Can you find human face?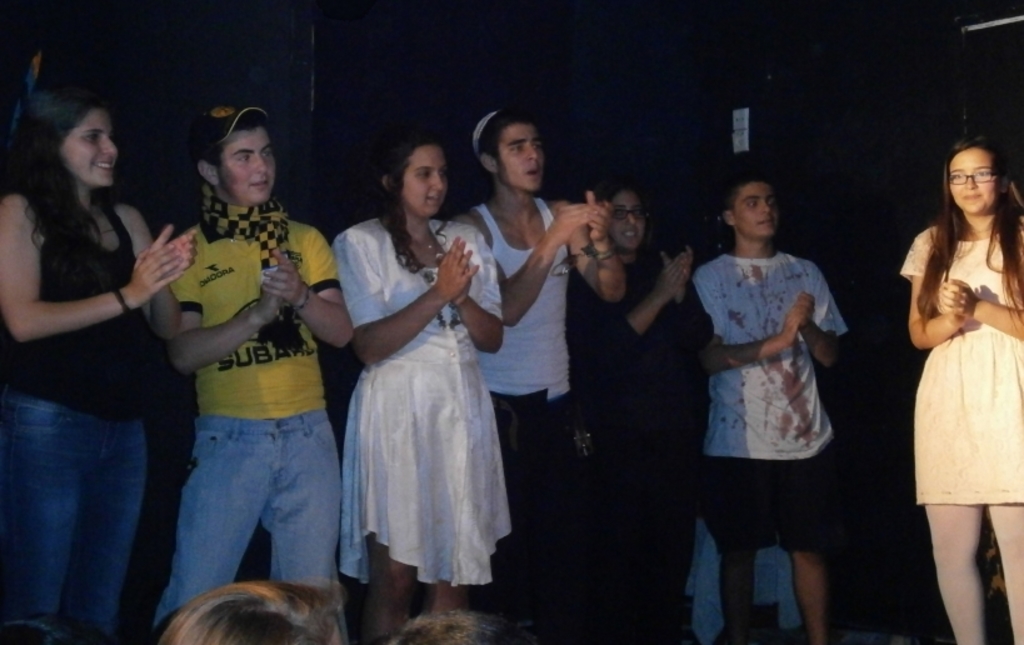
Yes, bounding box: 731, 178, 780, 237.
